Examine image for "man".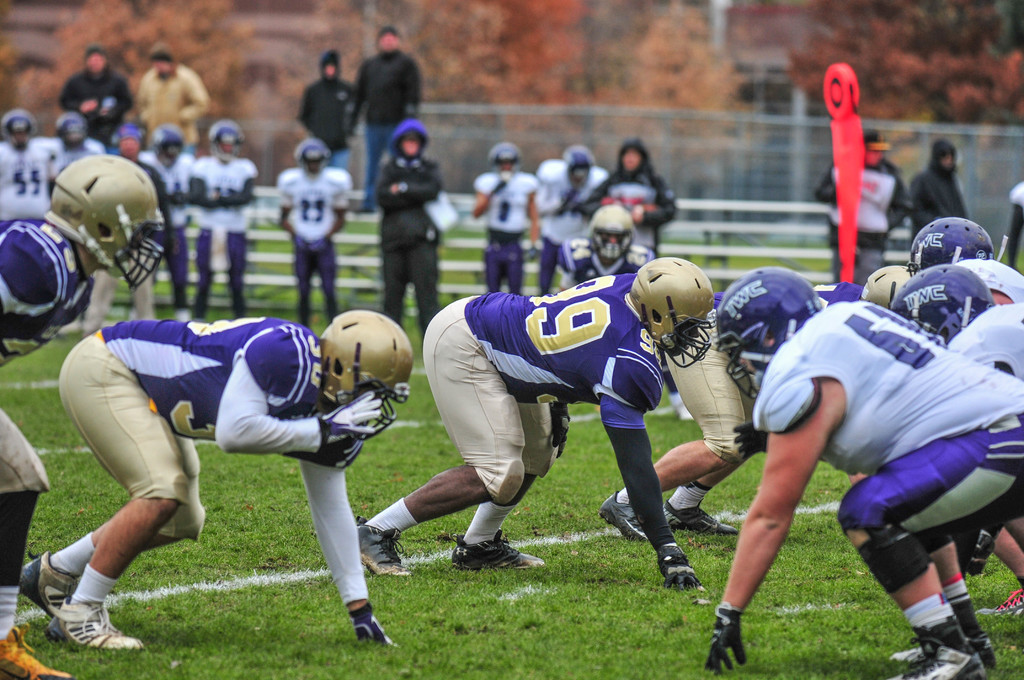
Examination result: crop(911, 215, 1023, 303).
